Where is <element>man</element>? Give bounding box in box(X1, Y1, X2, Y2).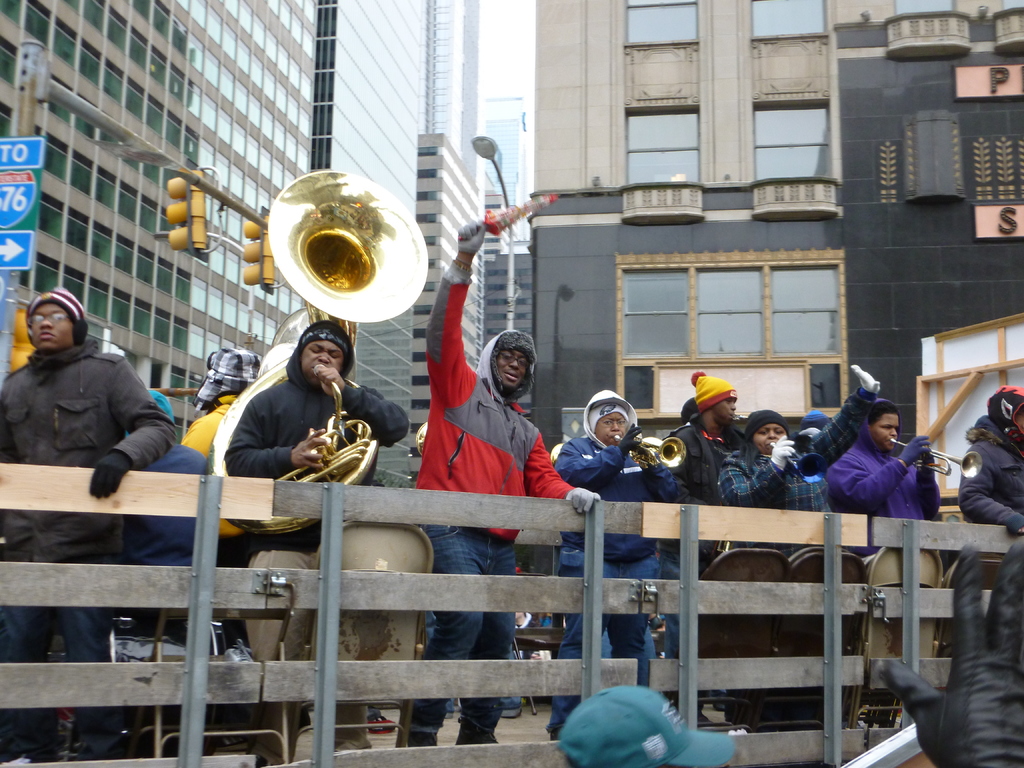
box(412, 220, 602, 750).
